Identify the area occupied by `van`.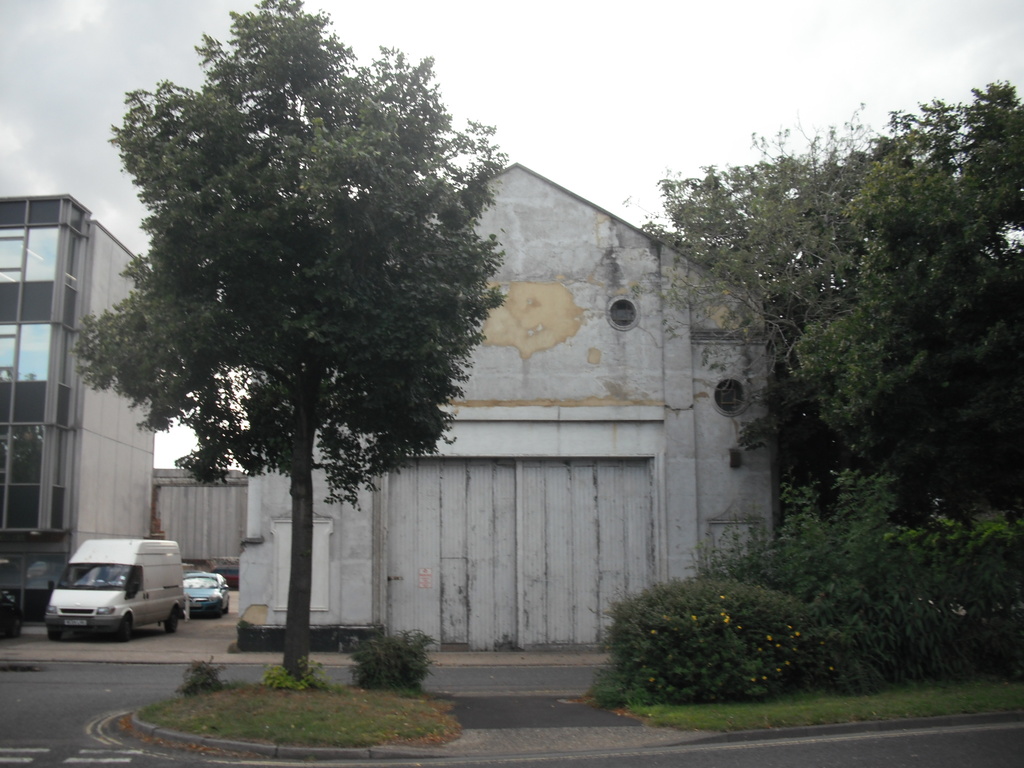
Area: Rect(42, 534, 190, 641).
